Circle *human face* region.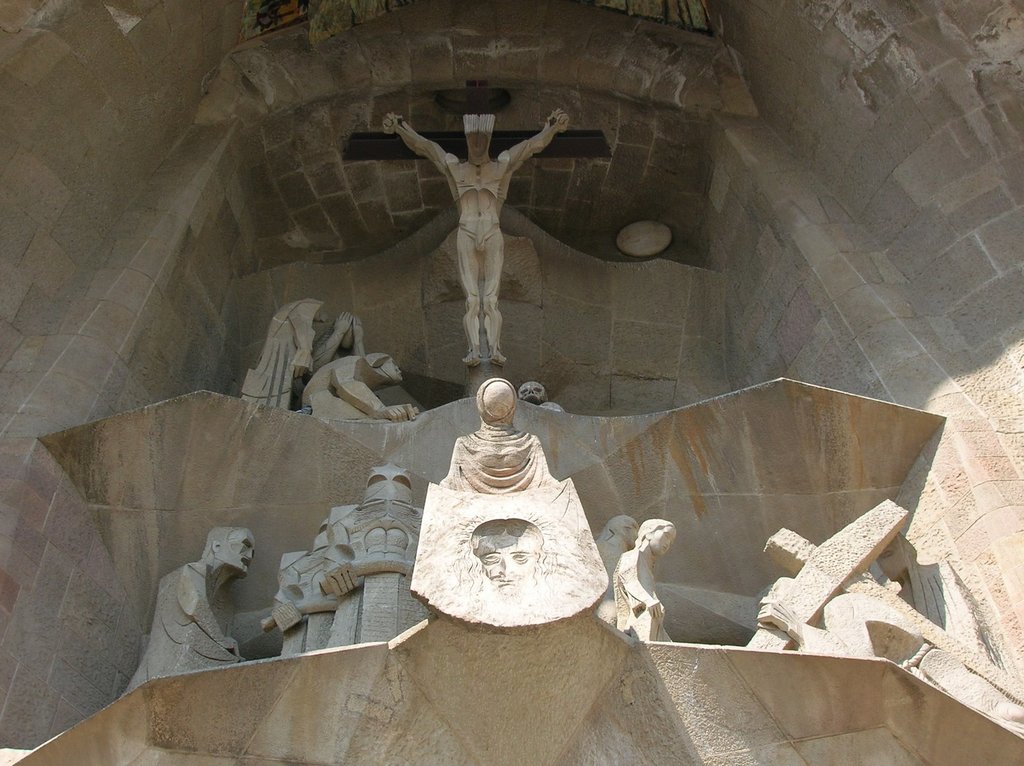
Region: 227 526 257 575.
